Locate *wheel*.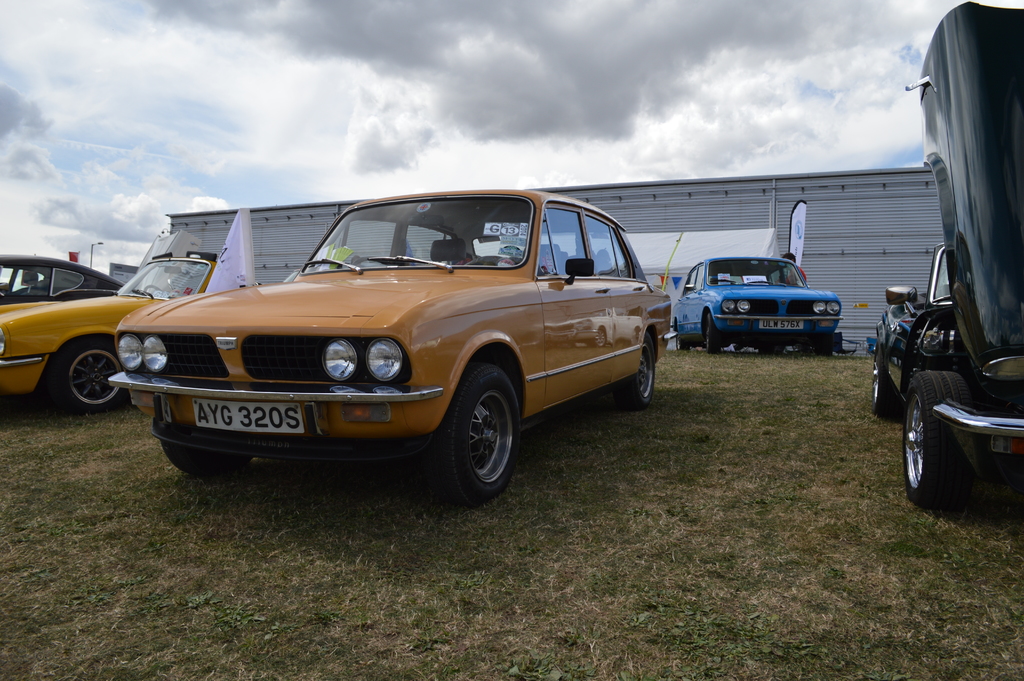
Bounding box: x1=703, y1=311, x2=723, y2=356.
